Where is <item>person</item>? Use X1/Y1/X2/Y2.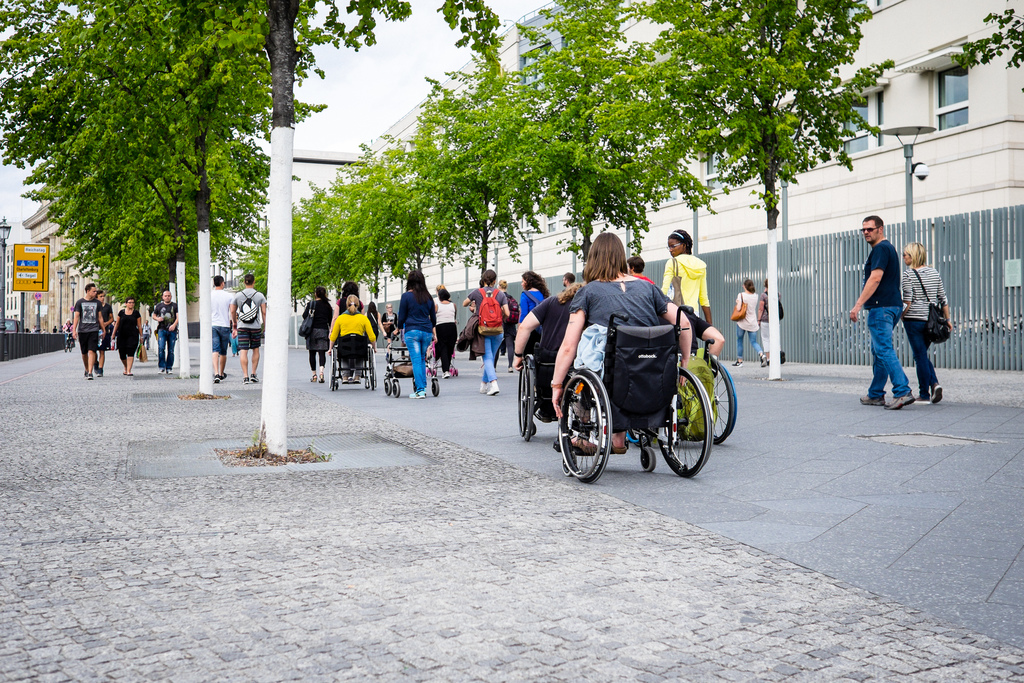
380/300/399/353.
